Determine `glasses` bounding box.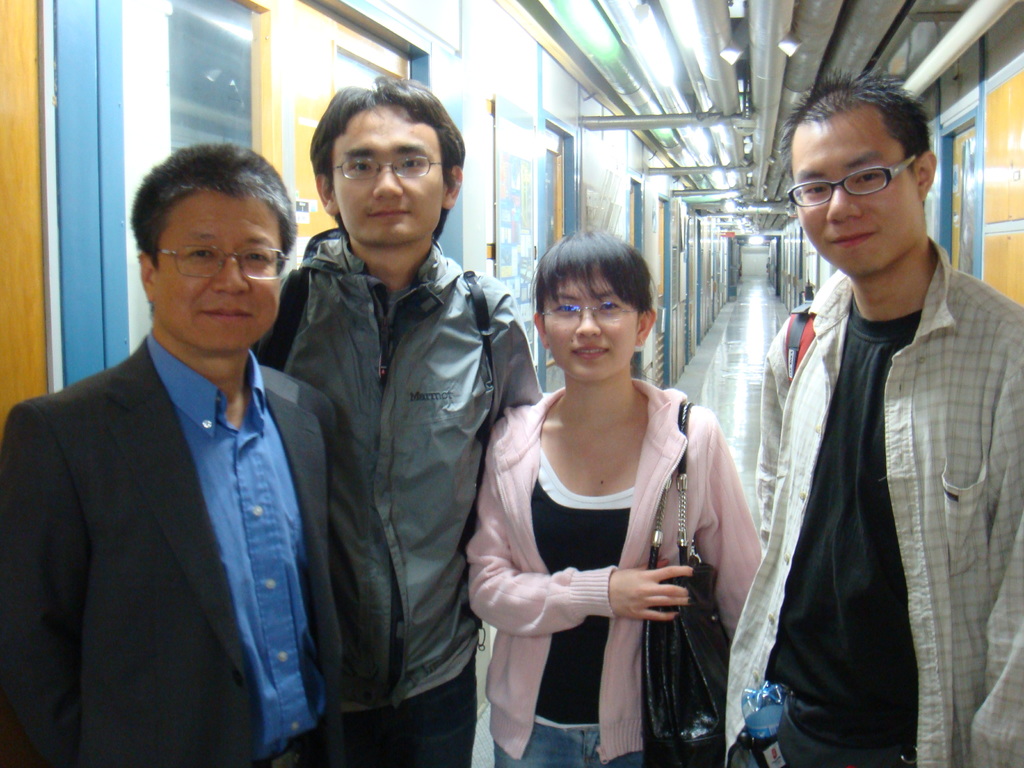
Determined: rect(541, 301, 641, 323).
